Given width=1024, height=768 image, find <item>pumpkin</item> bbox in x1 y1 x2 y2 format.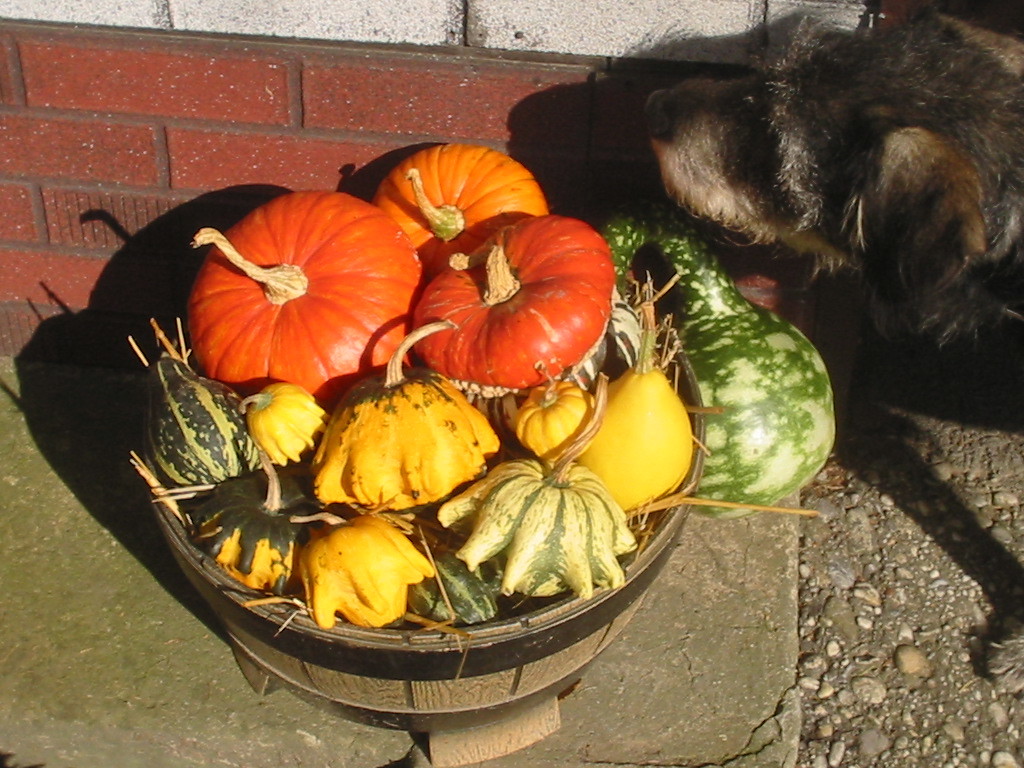
148 357 270 480.
